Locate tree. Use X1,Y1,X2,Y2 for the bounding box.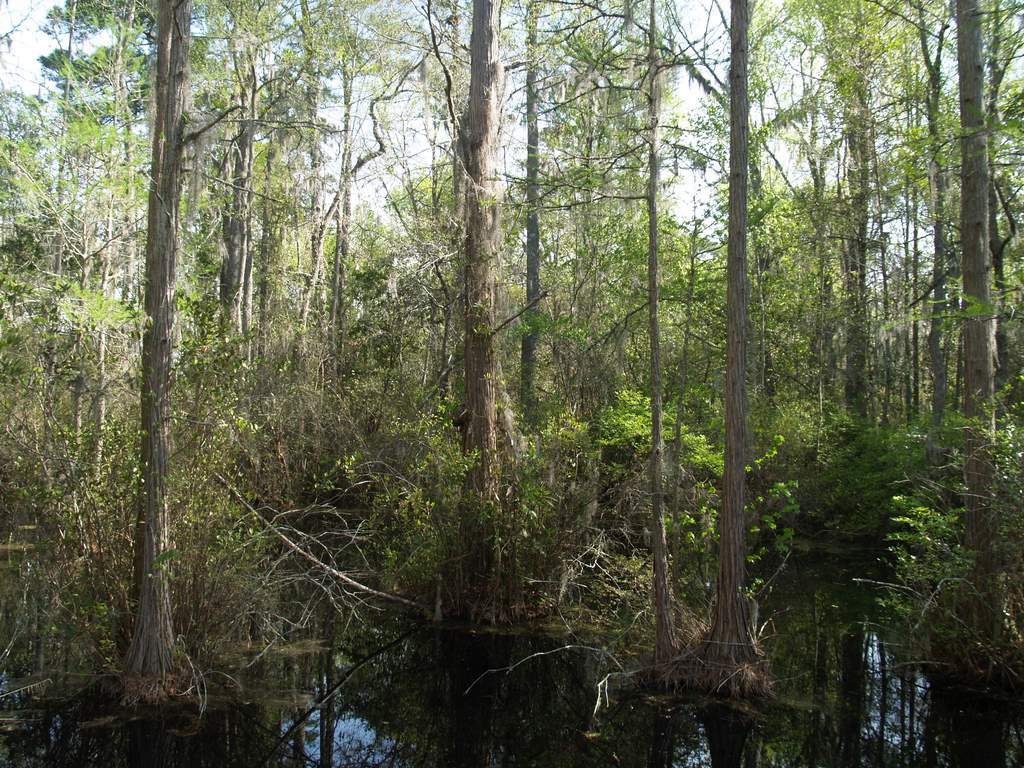
156,0,316,598.
